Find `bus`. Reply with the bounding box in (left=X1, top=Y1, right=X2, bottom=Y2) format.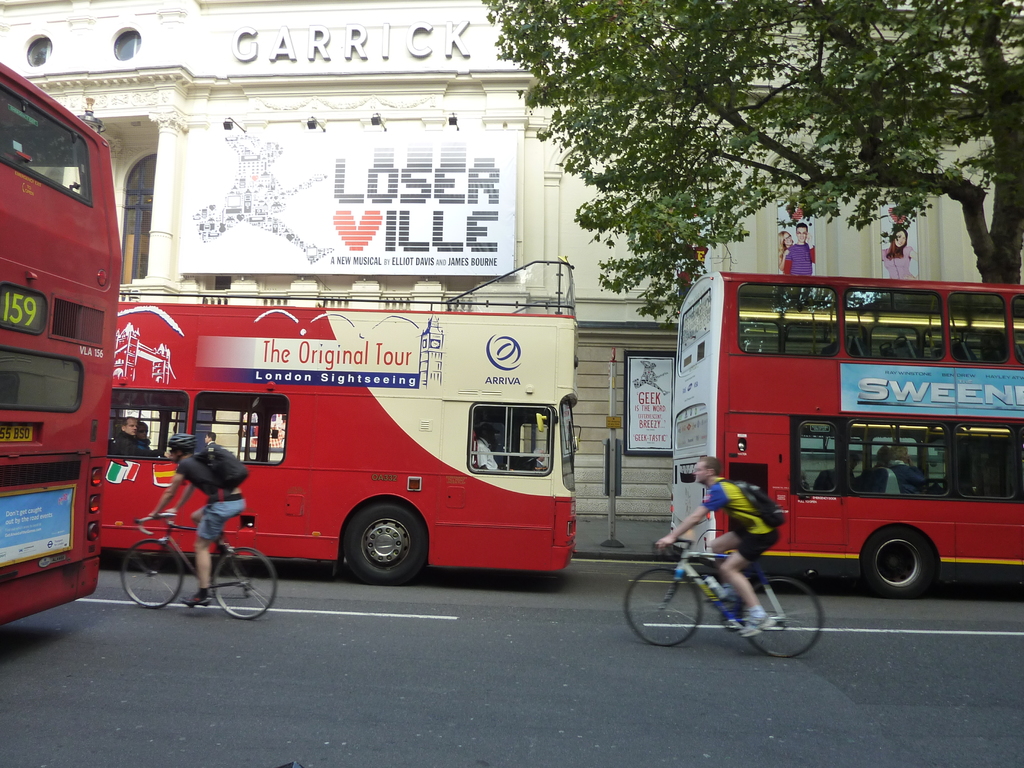
(left=0, top=60, right=120, bottom=622).
